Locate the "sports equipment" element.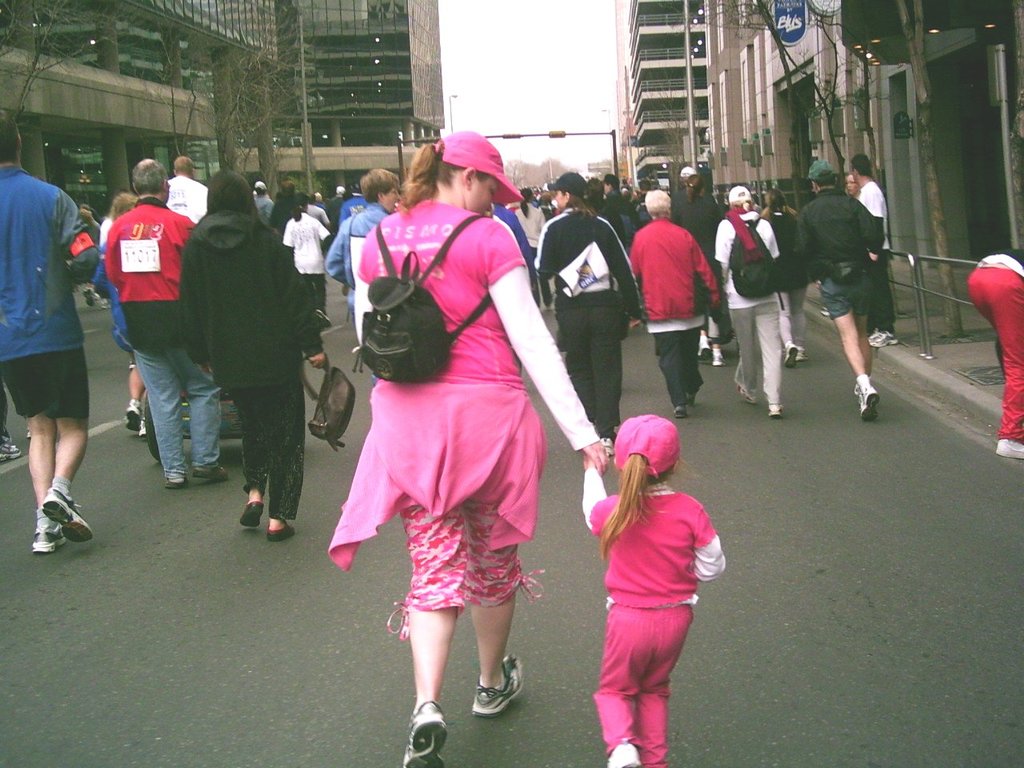
Element bbox: <bbox>765, 403, 785, 419</bbox>.
